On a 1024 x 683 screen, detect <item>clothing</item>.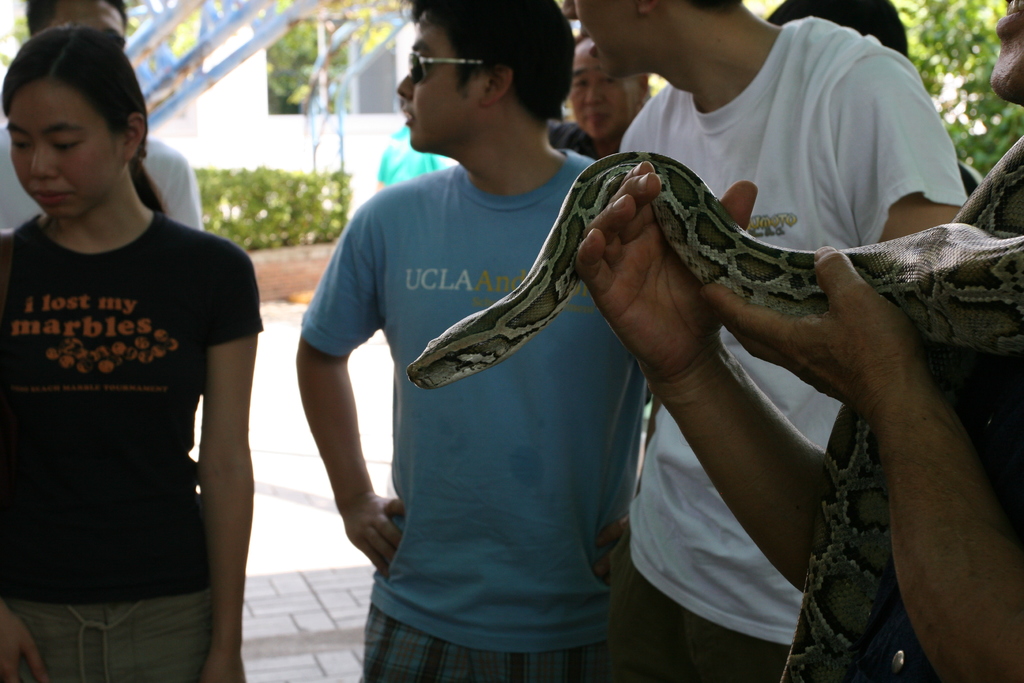
<box>0,129,204,234</box>.
